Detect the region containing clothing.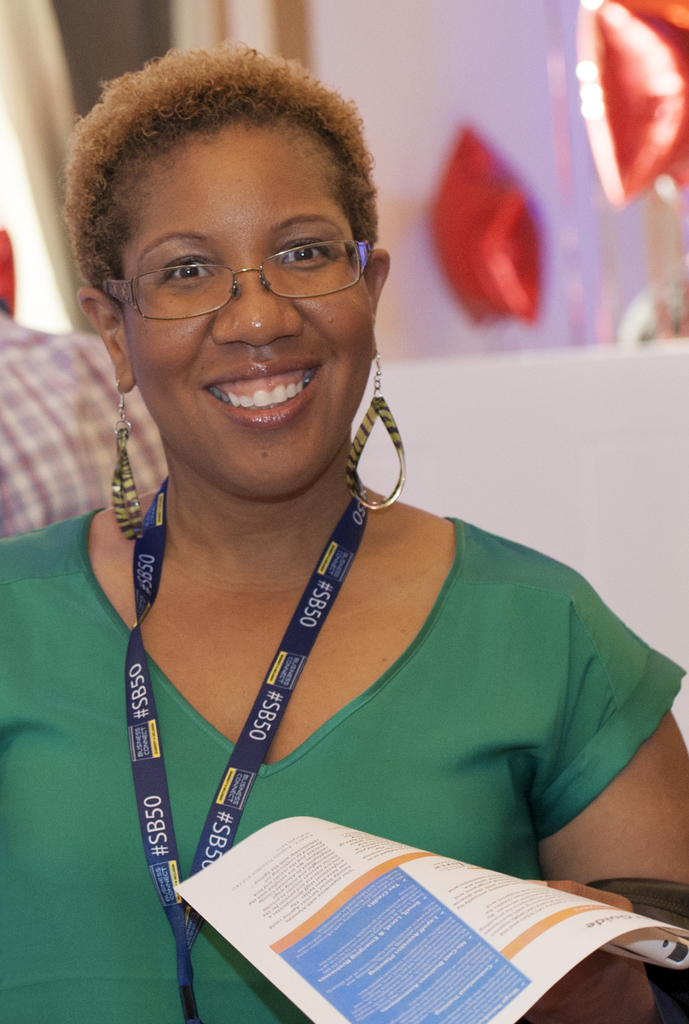
(0,466,688,1023).
